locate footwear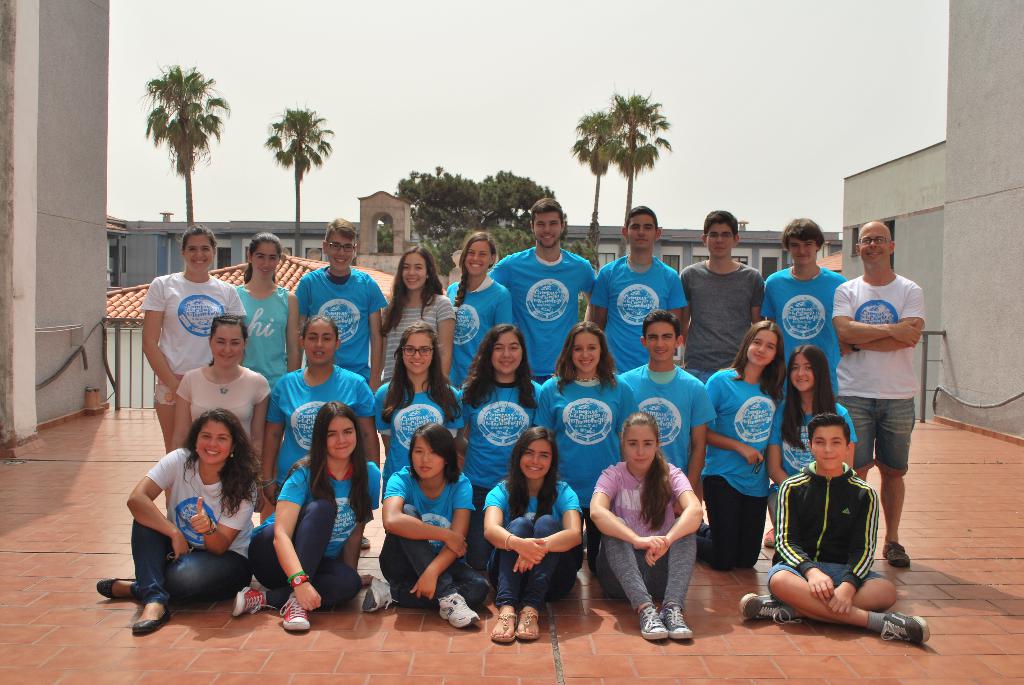
(x1=438, y1=593, x2=478, y2=628)
